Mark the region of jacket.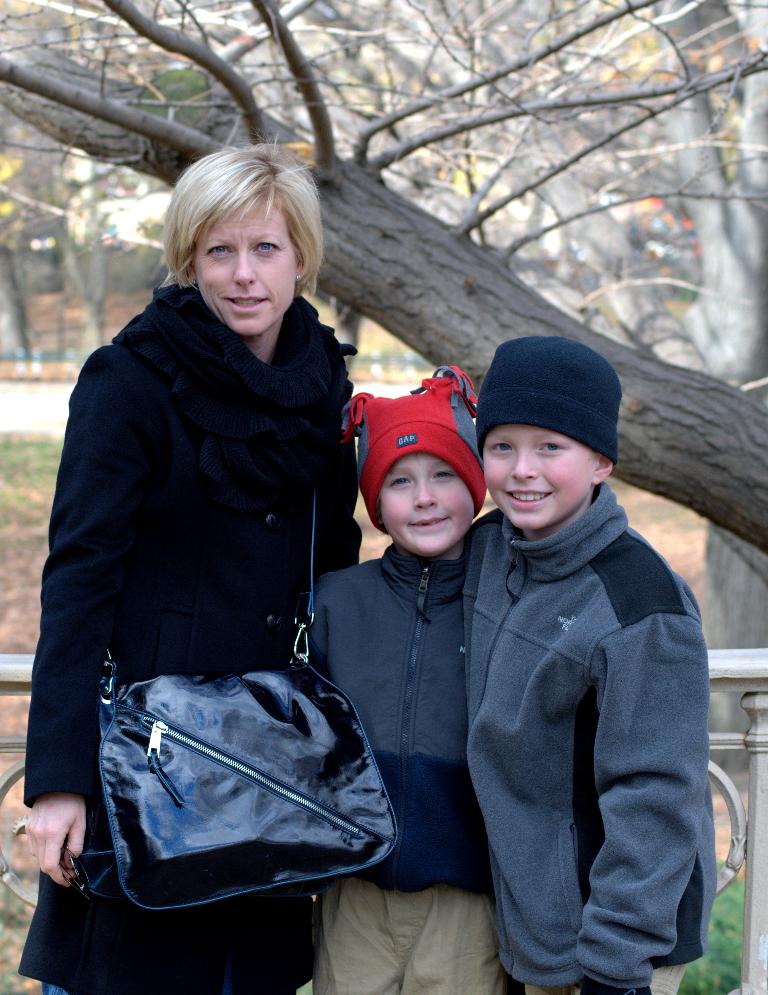
Region: 300 539 494 898.
